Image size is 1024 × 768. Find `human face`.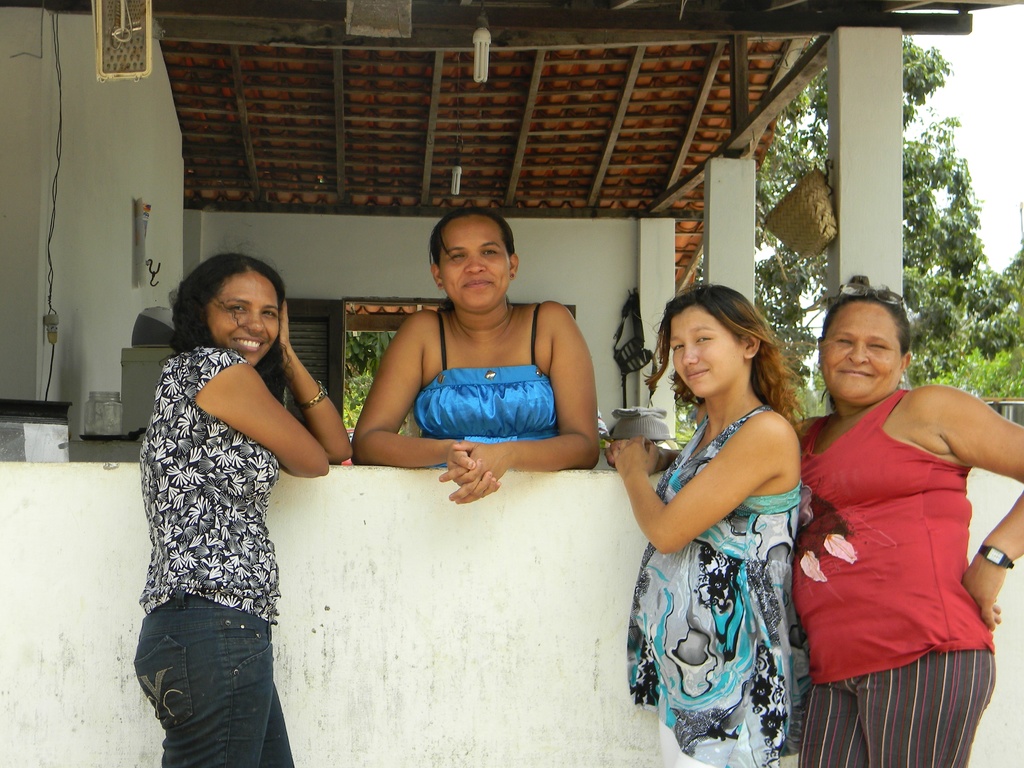
locate(439, 213, 506, 308).
